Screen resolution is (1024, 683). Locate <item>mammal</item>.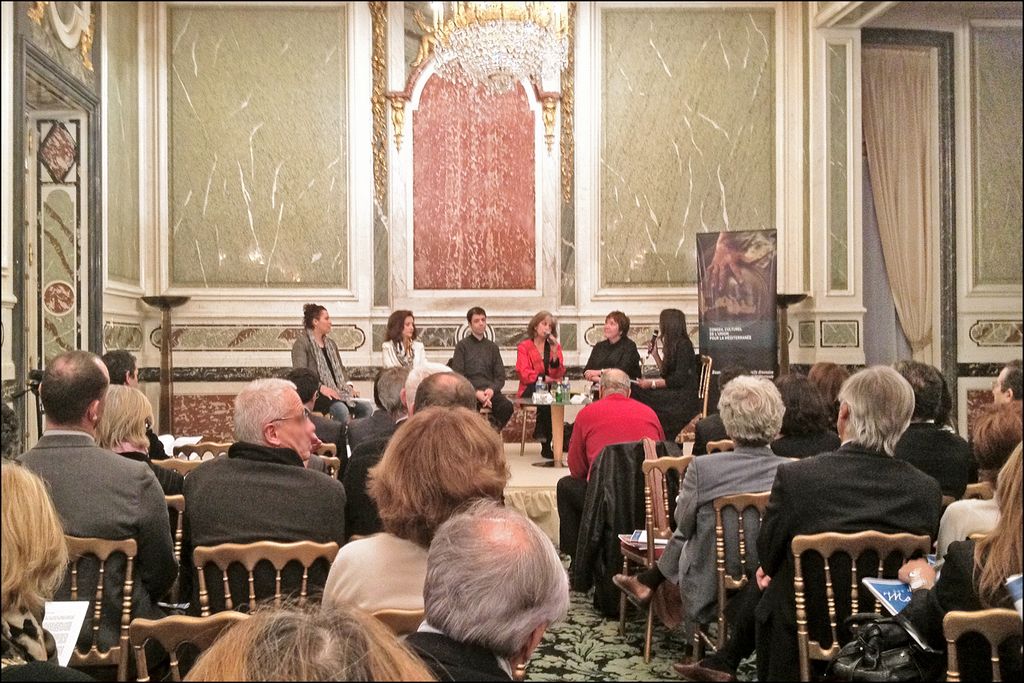
crop(611, 368, 801, 628).
